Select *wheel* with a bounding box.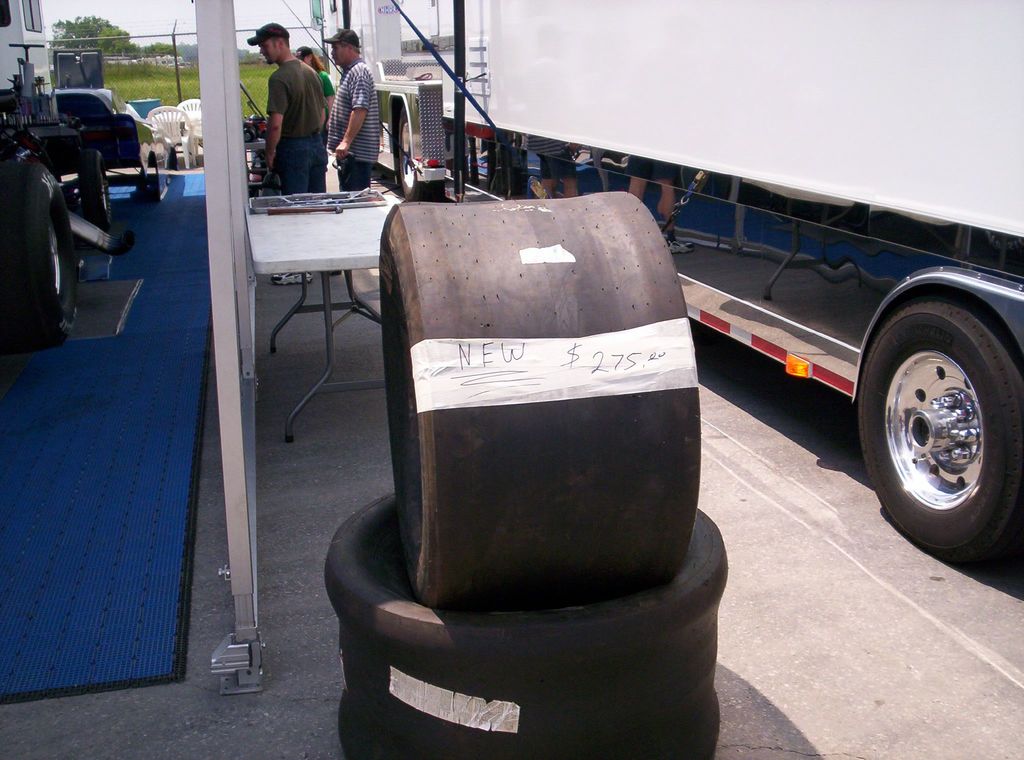
pyautogui.locateOnScreen(323, 494, 728, 759).
